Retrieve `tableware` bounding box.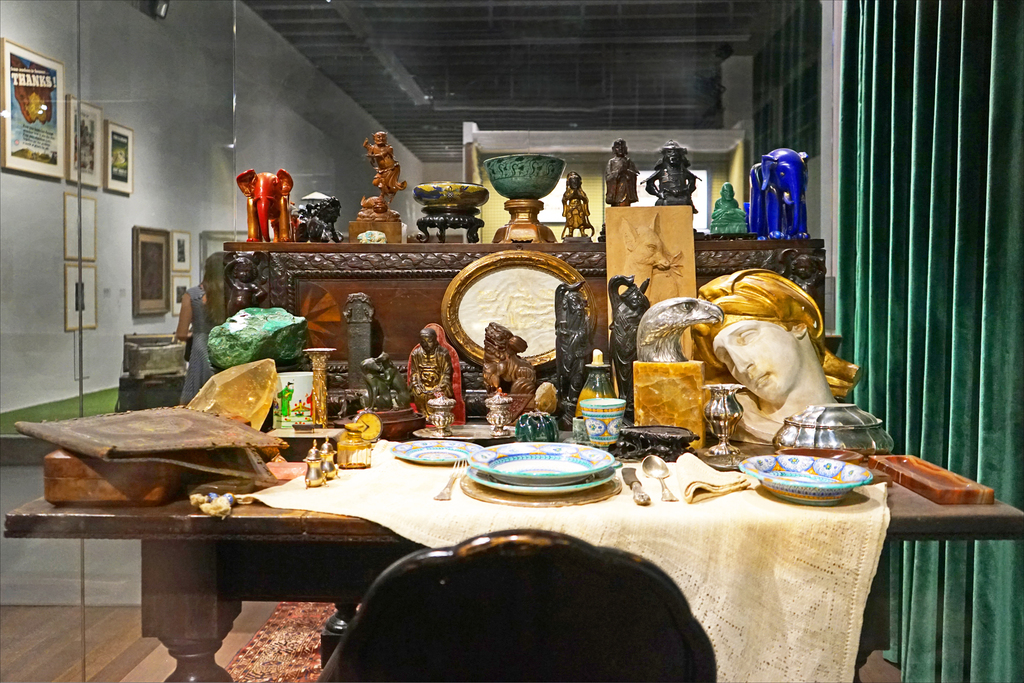
Bounding box: crop(639, 454, 678, 504).
